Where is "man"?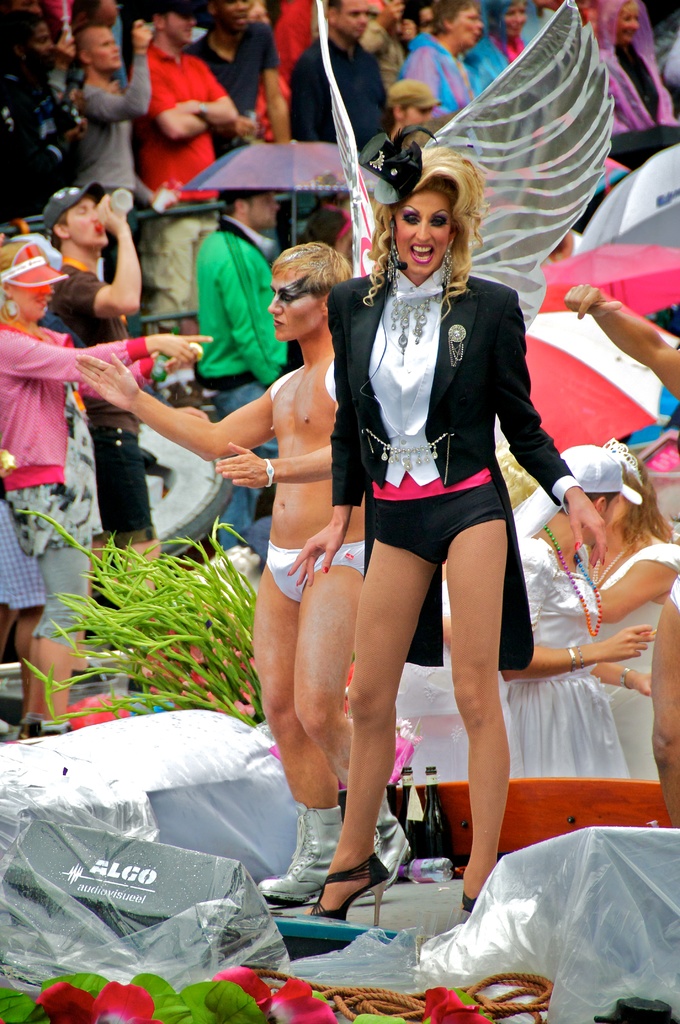
[x1=173, y1=186, x2=271, y2=402].
